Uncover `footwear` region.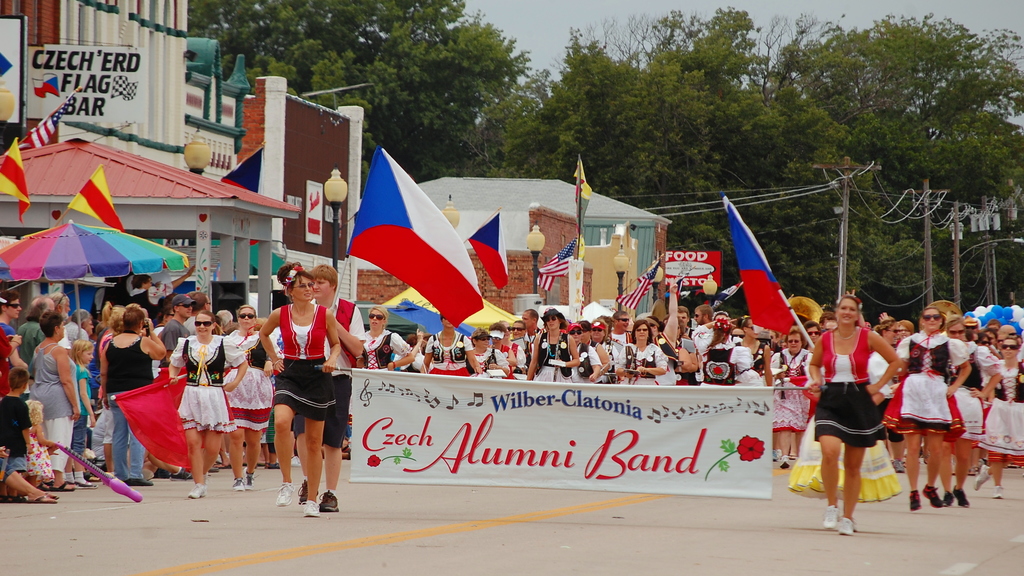
Uncovered: crop(229, 465, 253, 504).
